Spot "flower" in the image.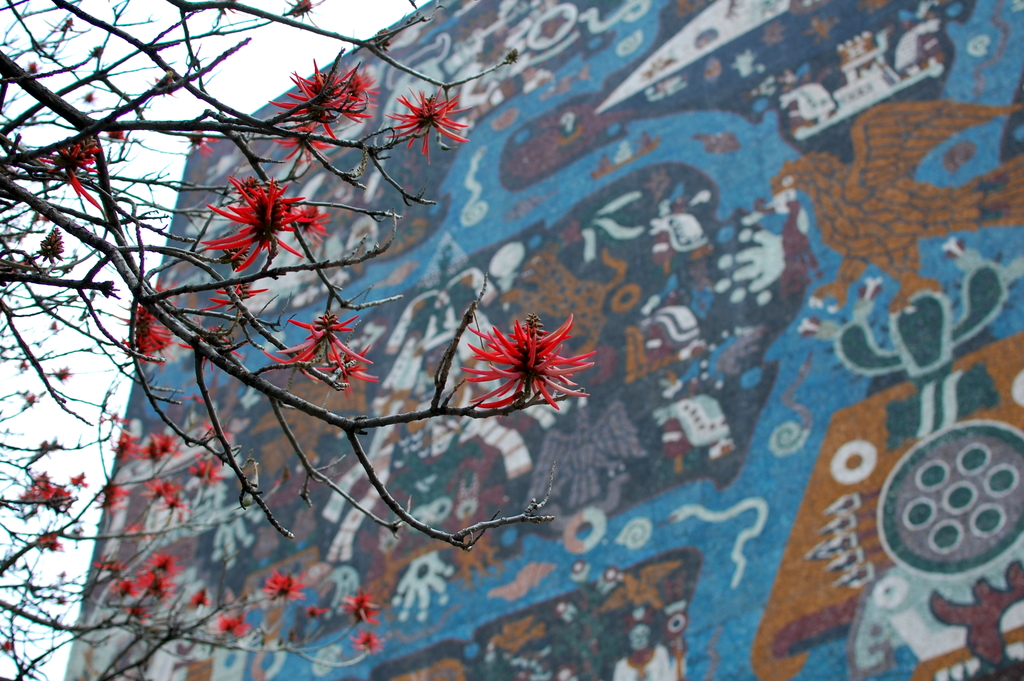
"flower" found at 270 317 374 368.
